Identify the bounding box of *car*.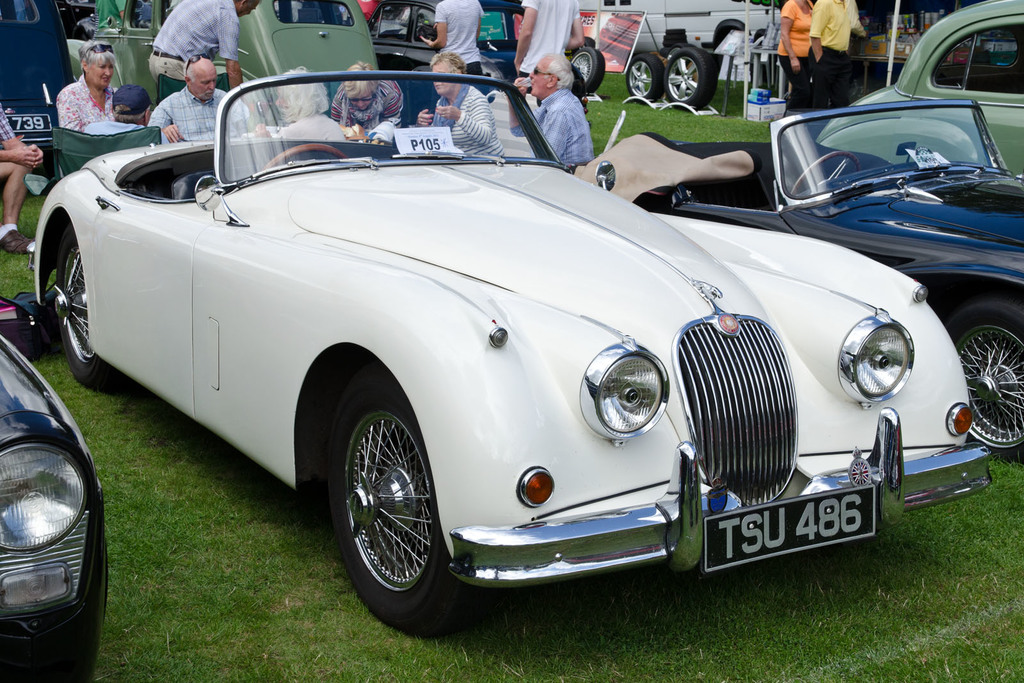
815 0 1023 164.
